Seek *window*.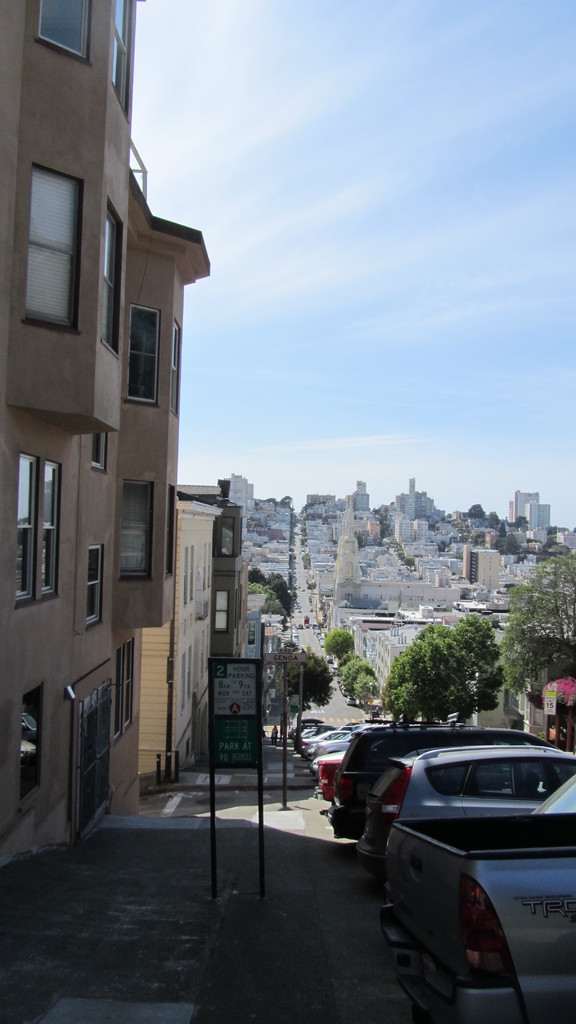
[left=84, top=545, right=102, bottom=628].
